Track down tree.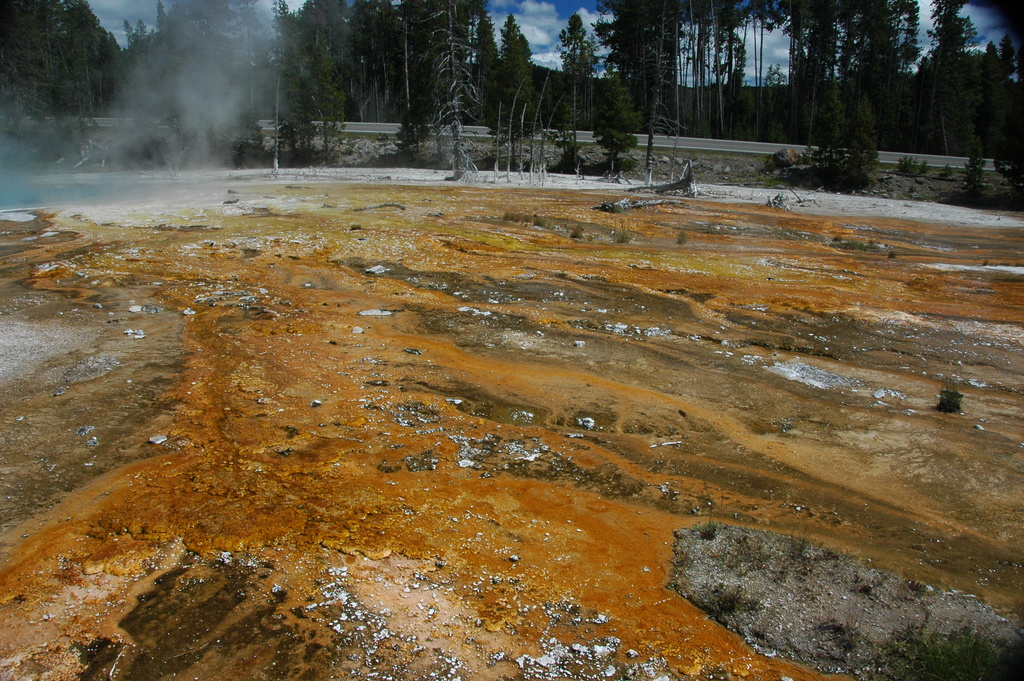
Tracked to Rect(356, 0, 405, 127).
